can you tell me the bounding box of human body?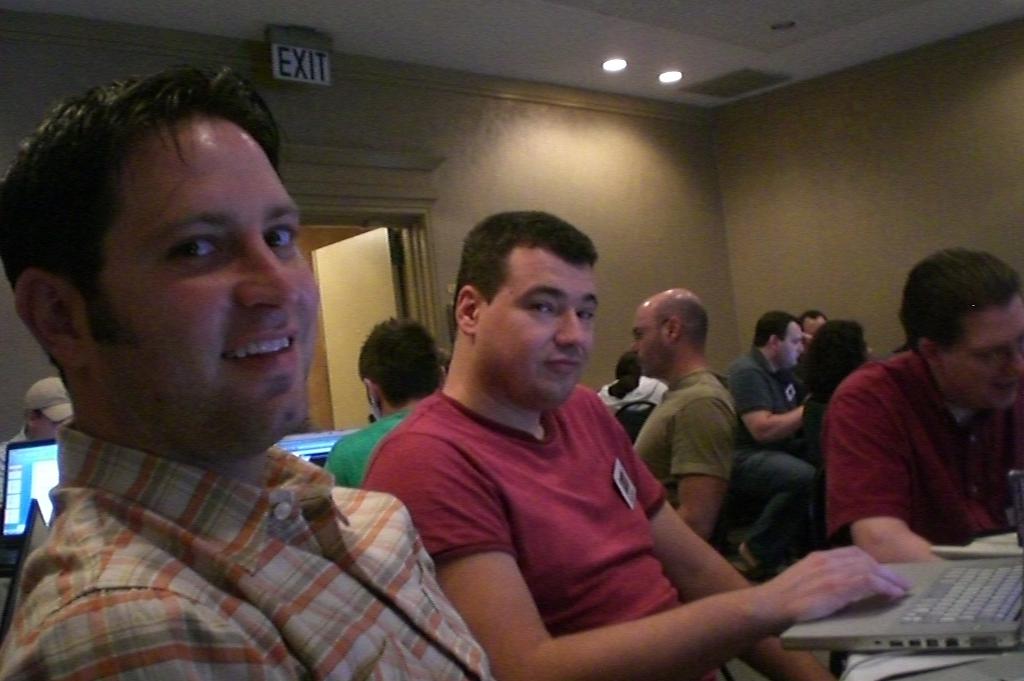
box(729, 305, 821, 574).
